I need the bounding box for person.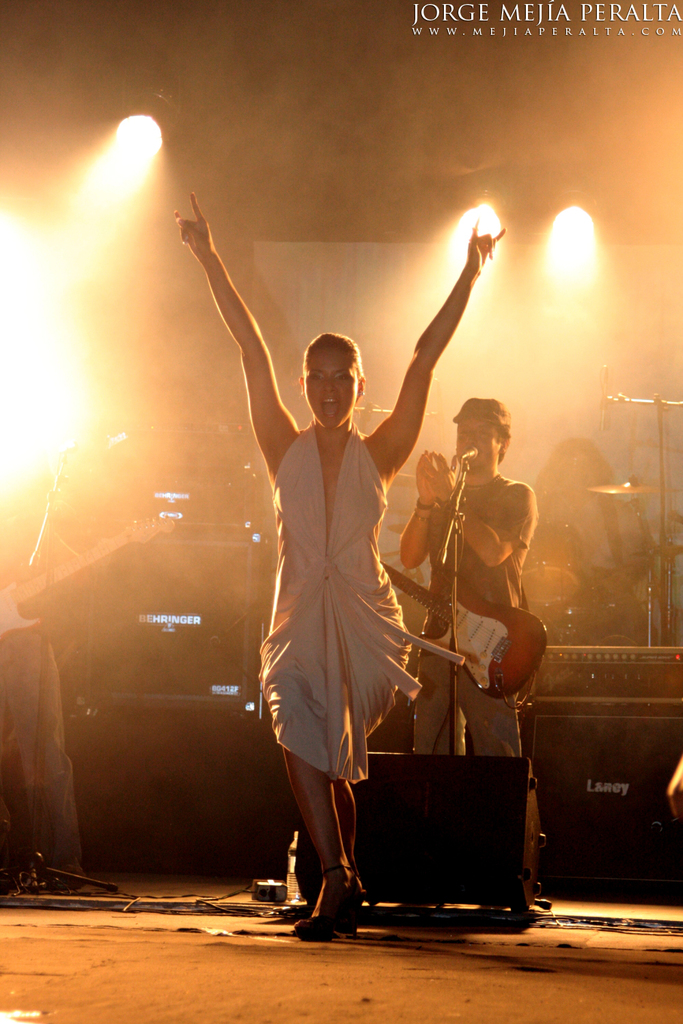
Here it is: bbox=(176, 188, 509, 927).
